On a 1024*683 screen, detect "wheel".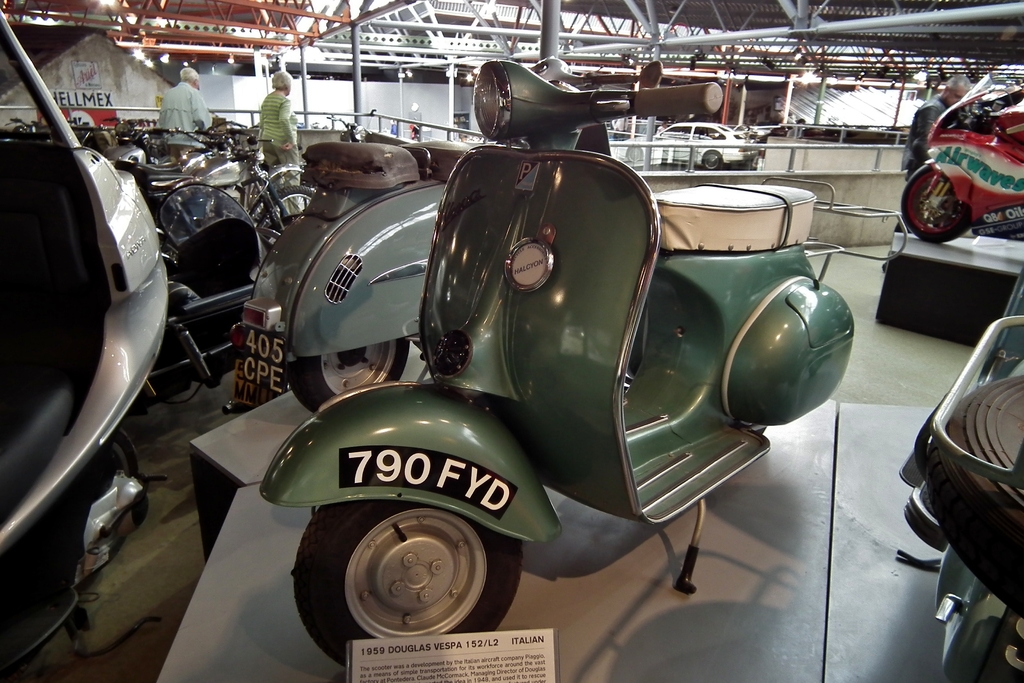
bbox(899, 162, 973, 247).
